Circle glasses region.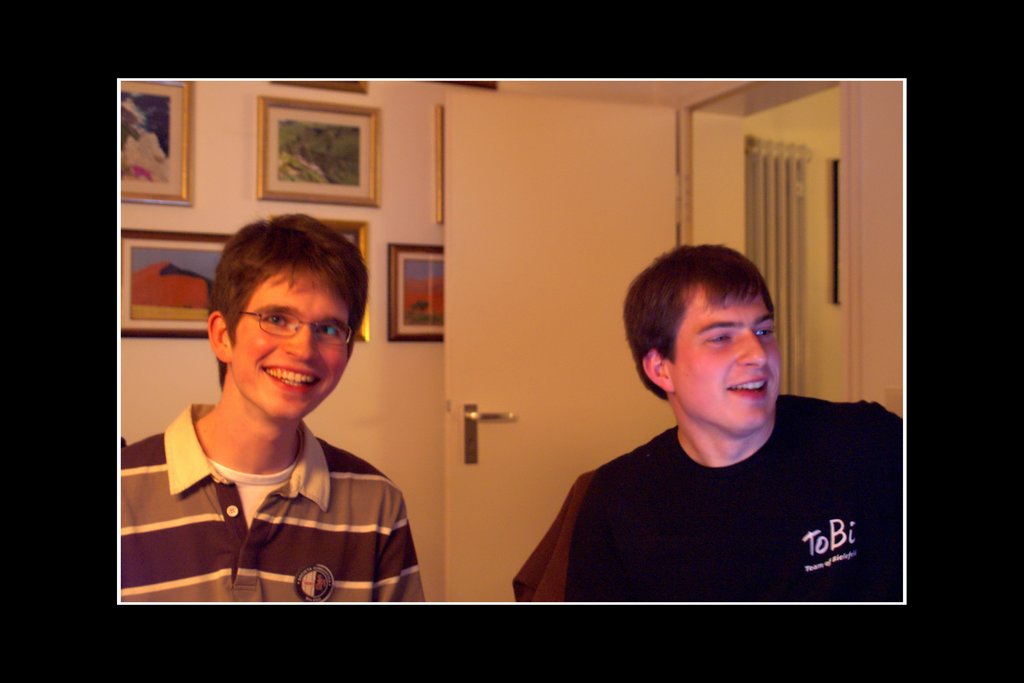
Region: [244,310,350,346].
